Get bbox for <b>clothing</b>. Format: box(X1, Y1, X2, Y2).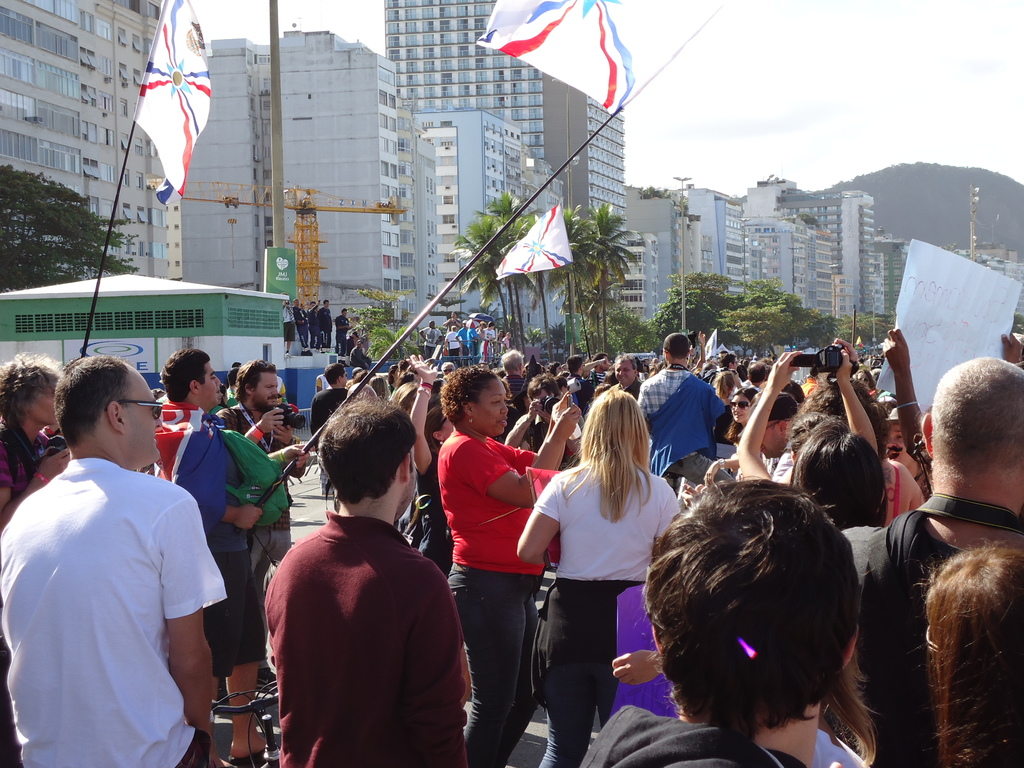
box(280, 306, 296, 342).
